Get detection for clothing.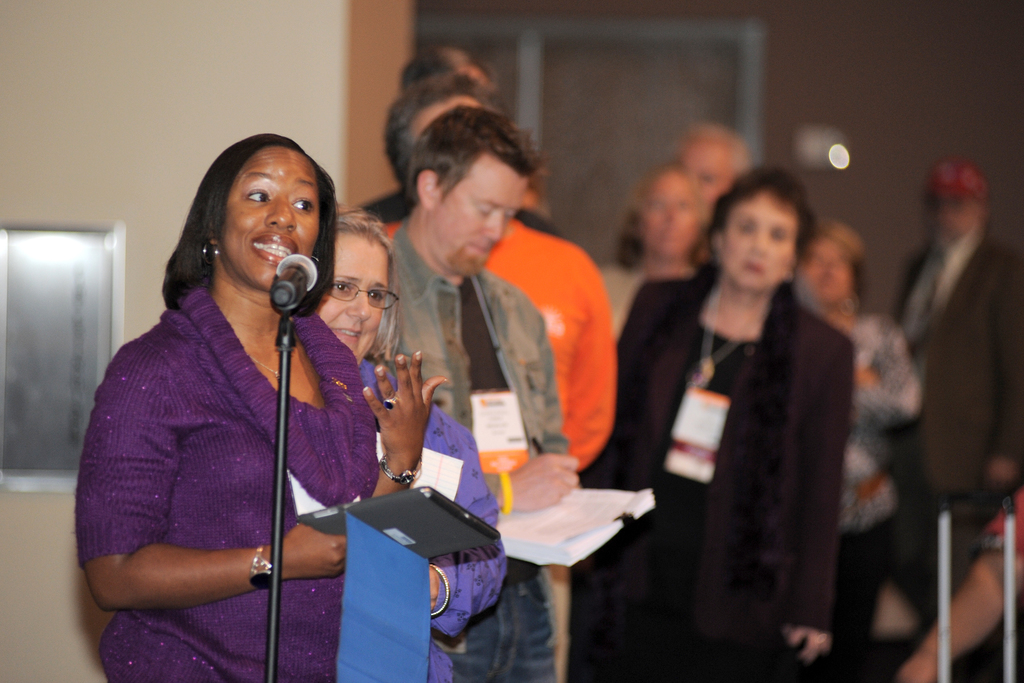
Detection: select_region(344, 336, 517, 682).
